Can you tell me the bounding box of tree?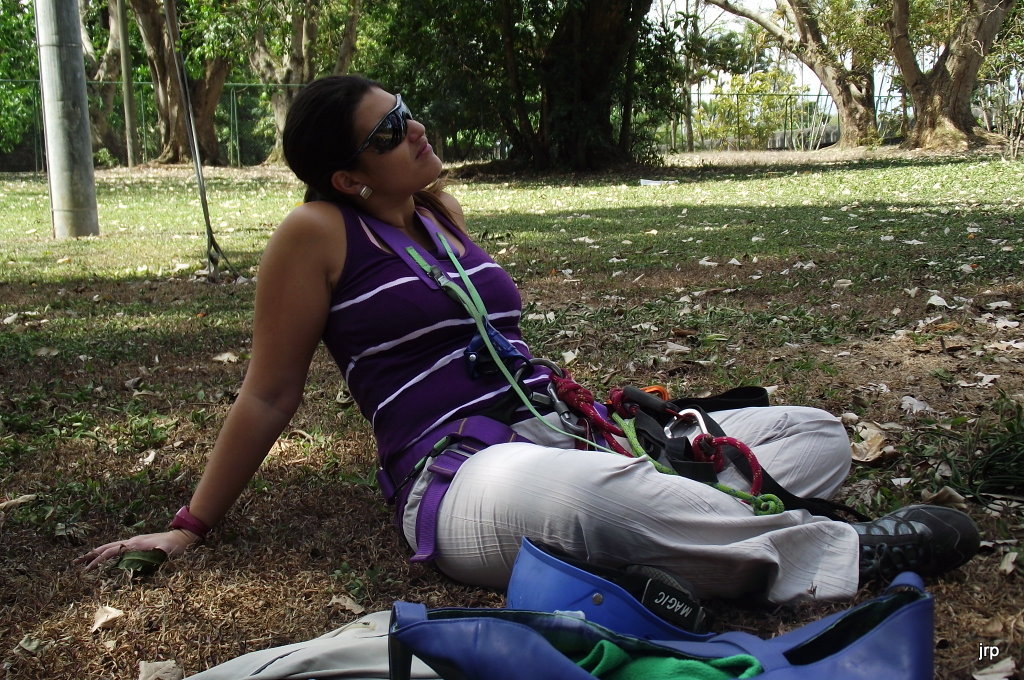
bbox=[857, 9, 1004, 135].
